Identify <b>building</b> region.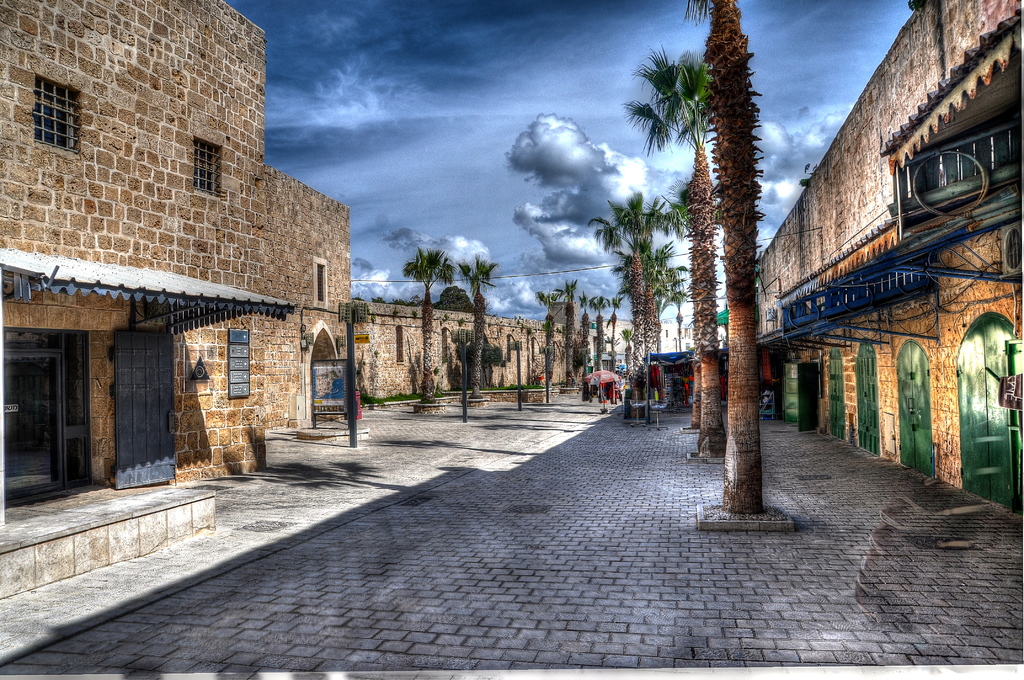
Region: 751, 0, 1023, 519.
